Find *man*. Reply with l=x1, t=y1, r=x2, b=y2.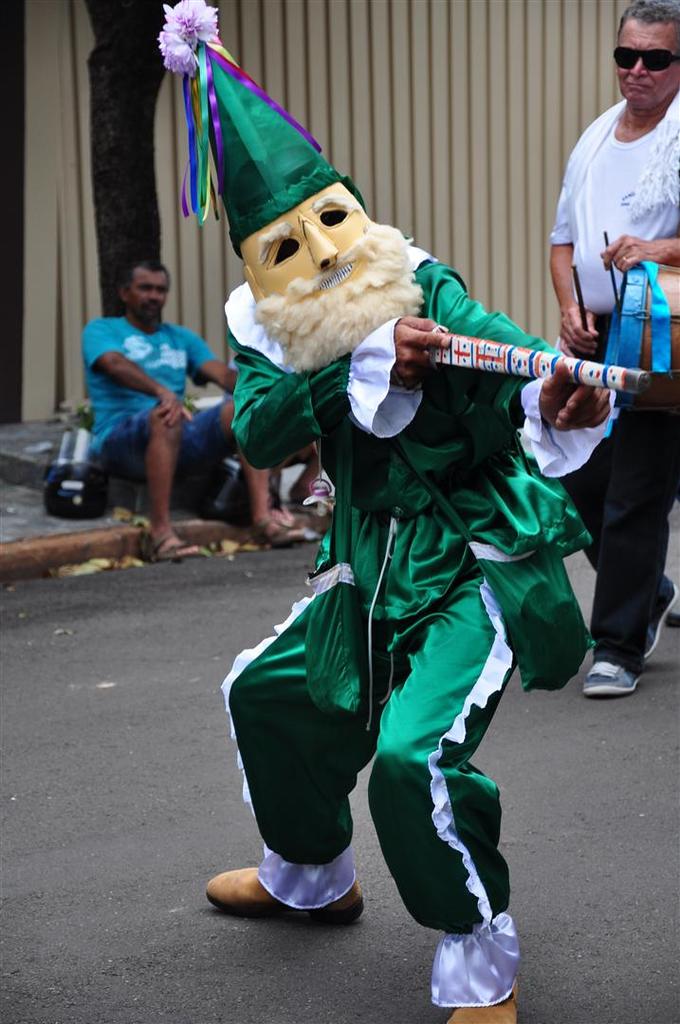
l=553, t=0, r=679, b=704.
